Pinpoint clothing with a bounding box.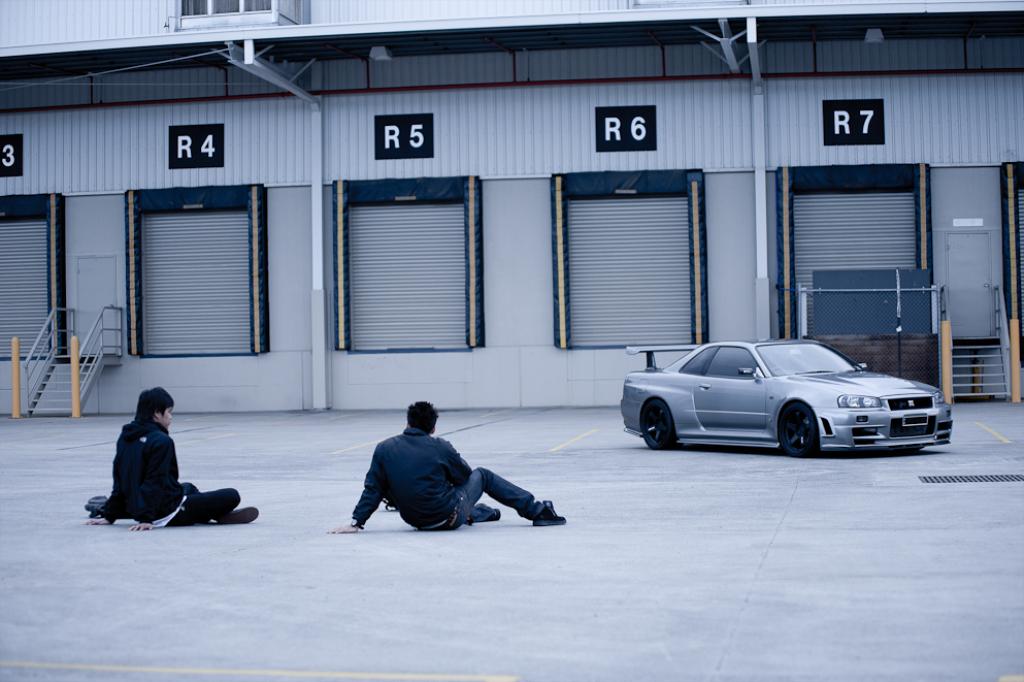
bbox(186, 479, 240, 533).
